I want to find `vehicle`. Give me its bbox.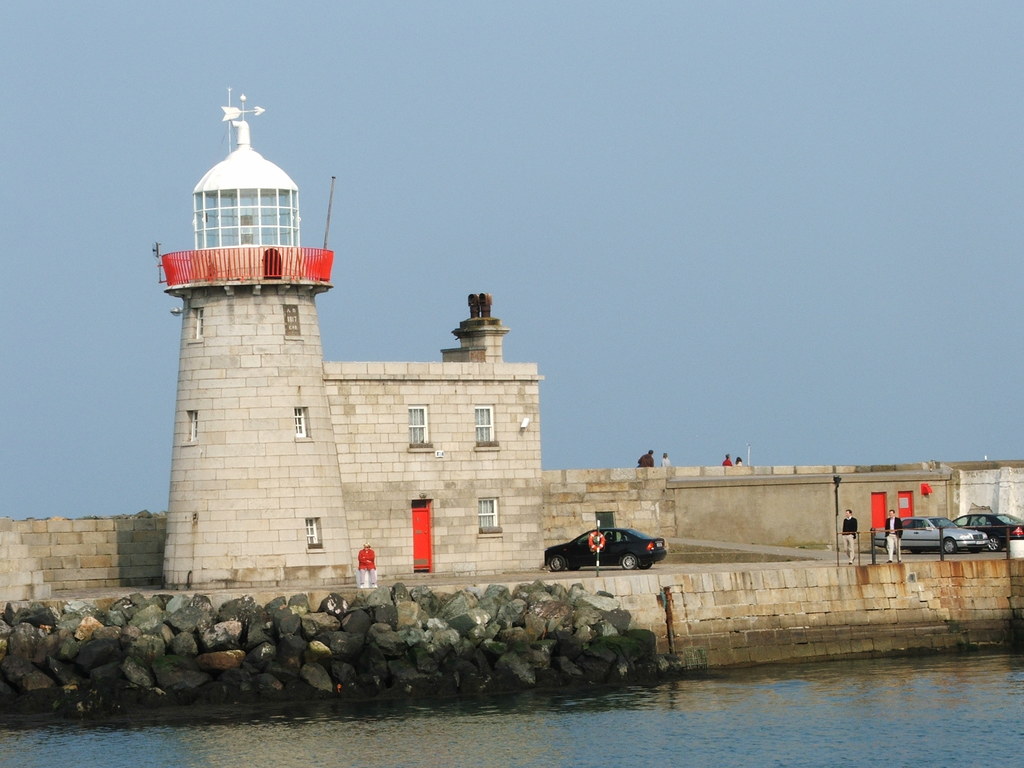
crop(552, 529, 671, 585).
